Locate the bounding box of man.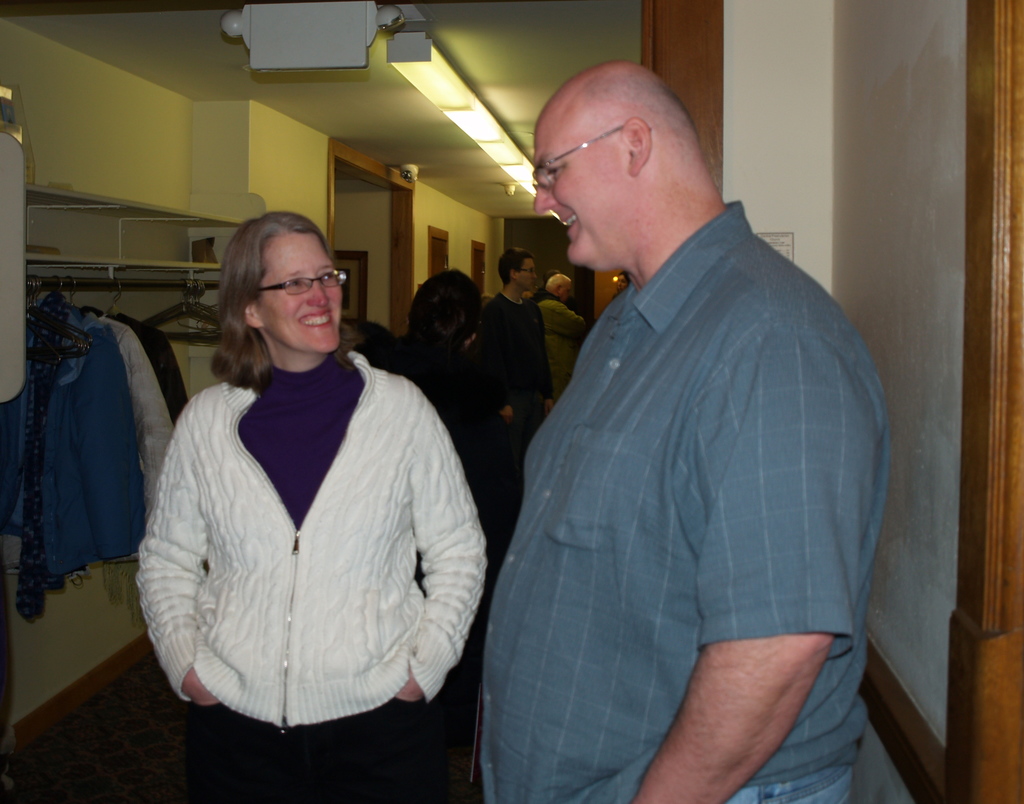
Bounding box: x1=444 y1=12 x2=866 y2=794.
